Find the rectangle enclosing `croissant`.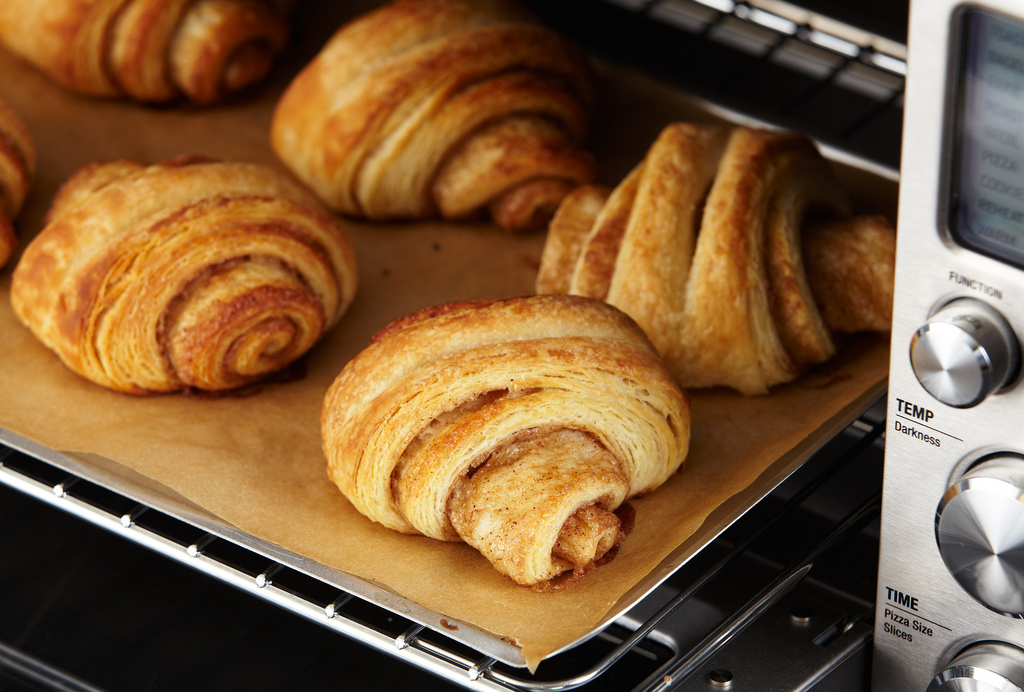
l=536, t=119, r=895, b=396.
